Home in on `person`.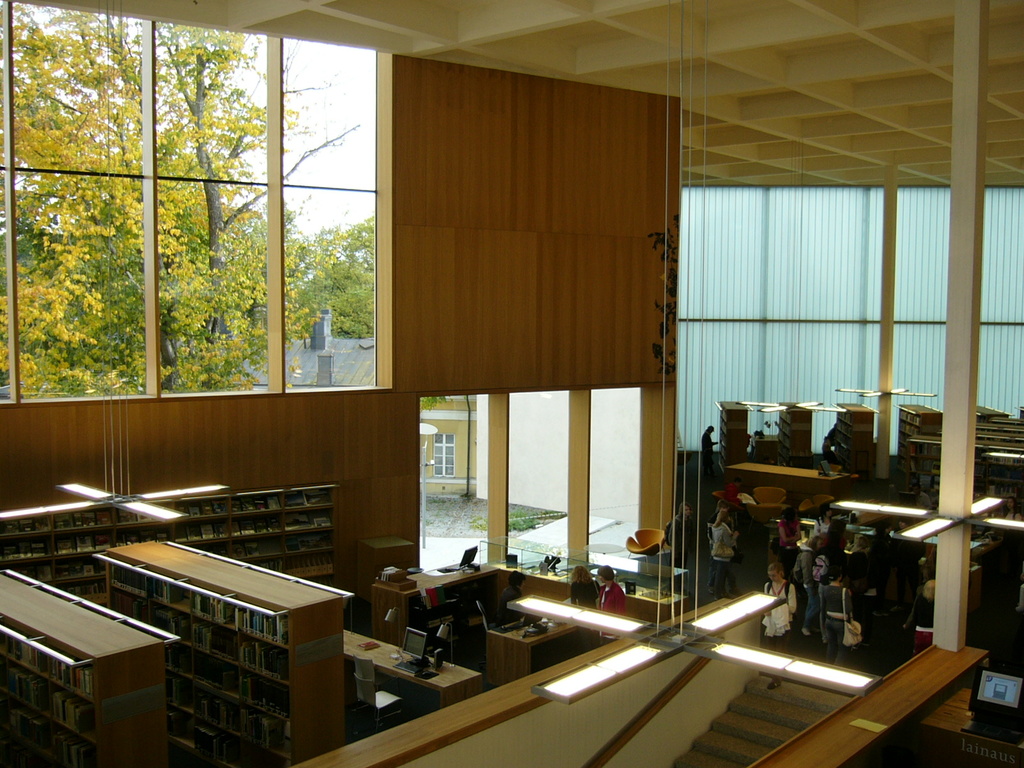
Homed in at detection(762, 563, 796, 689).
